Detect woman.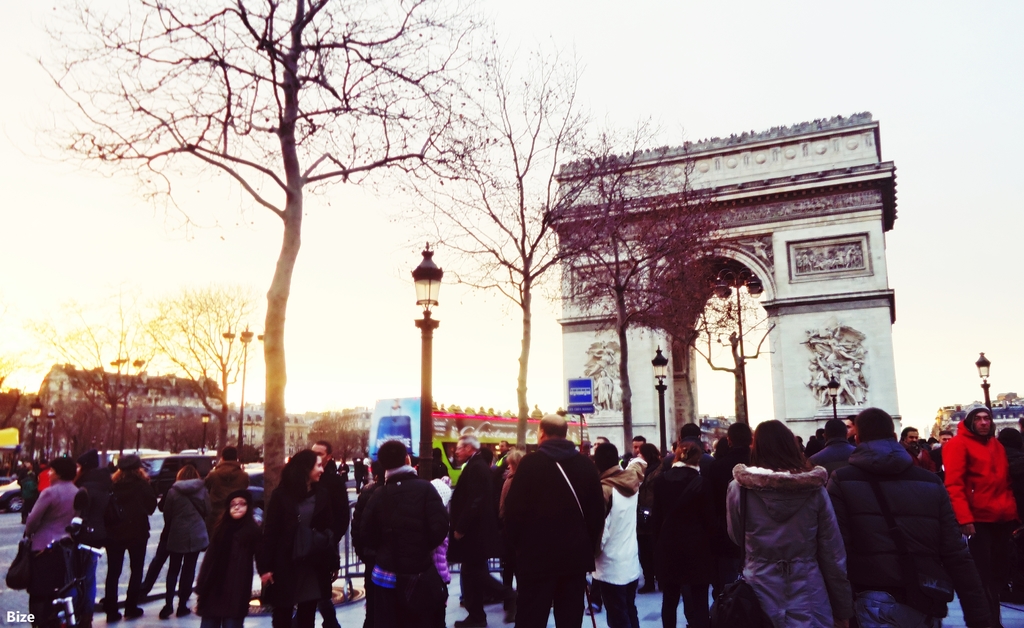
Detected at {"left": 103, "top": 447, "right": 159, "bottom": 621}.
